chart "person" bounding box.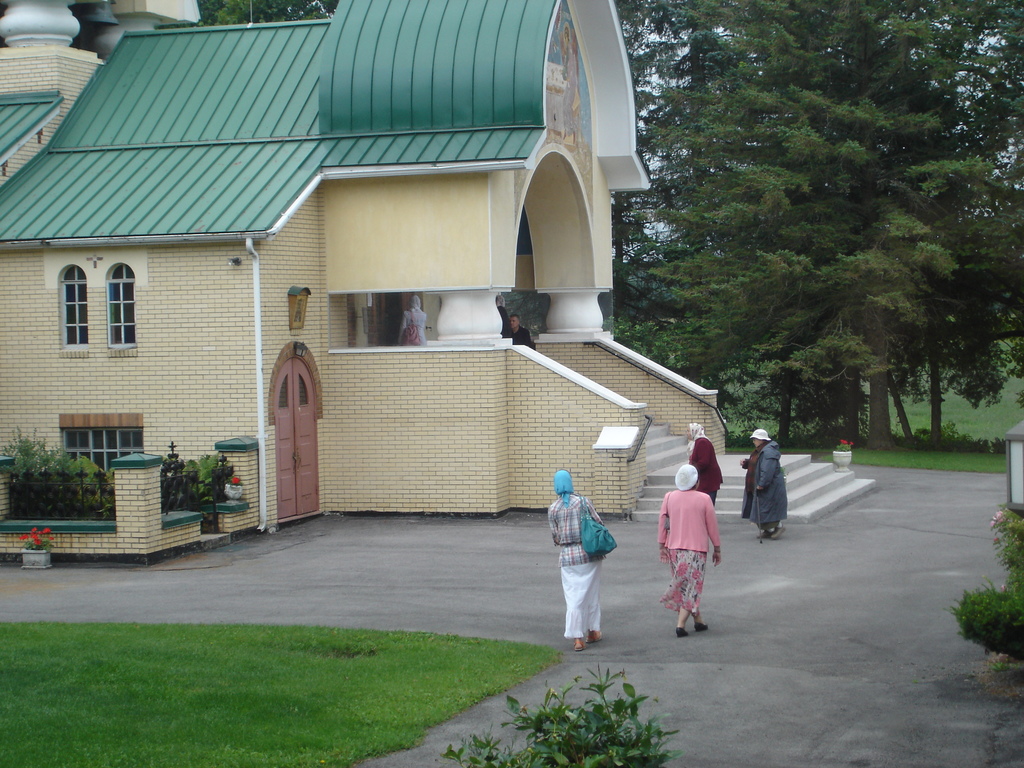
Charted: left=504, top=314, right=532, bottom=348.
